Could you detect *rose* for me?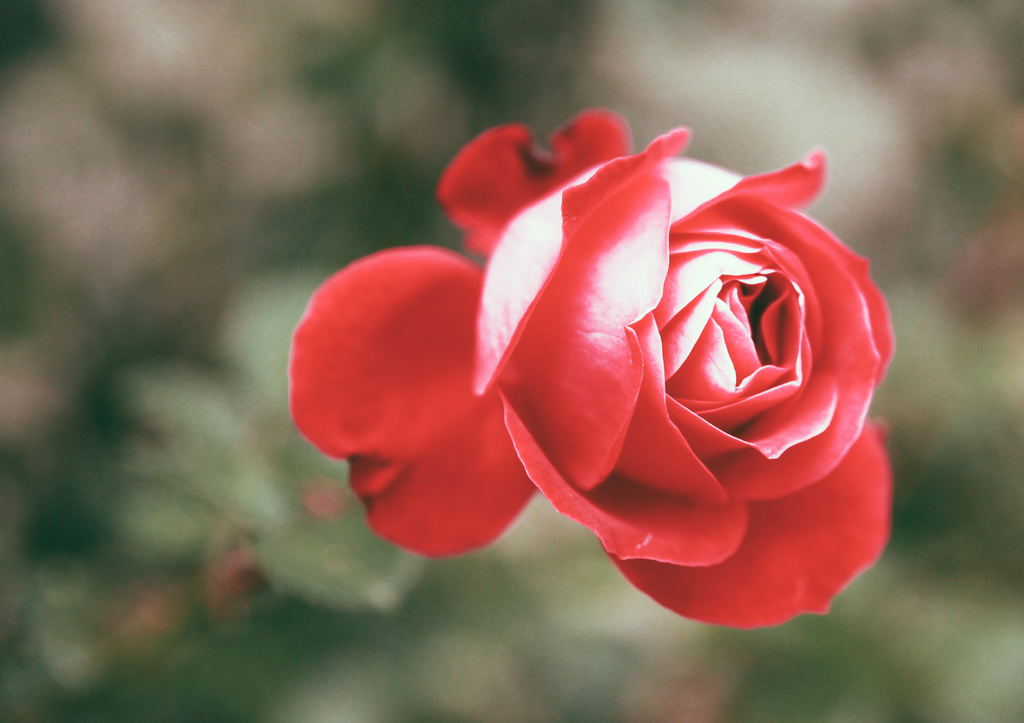
Detection result: {"left": 286, "top": 108, "right": 899, "bottom": 633}.
